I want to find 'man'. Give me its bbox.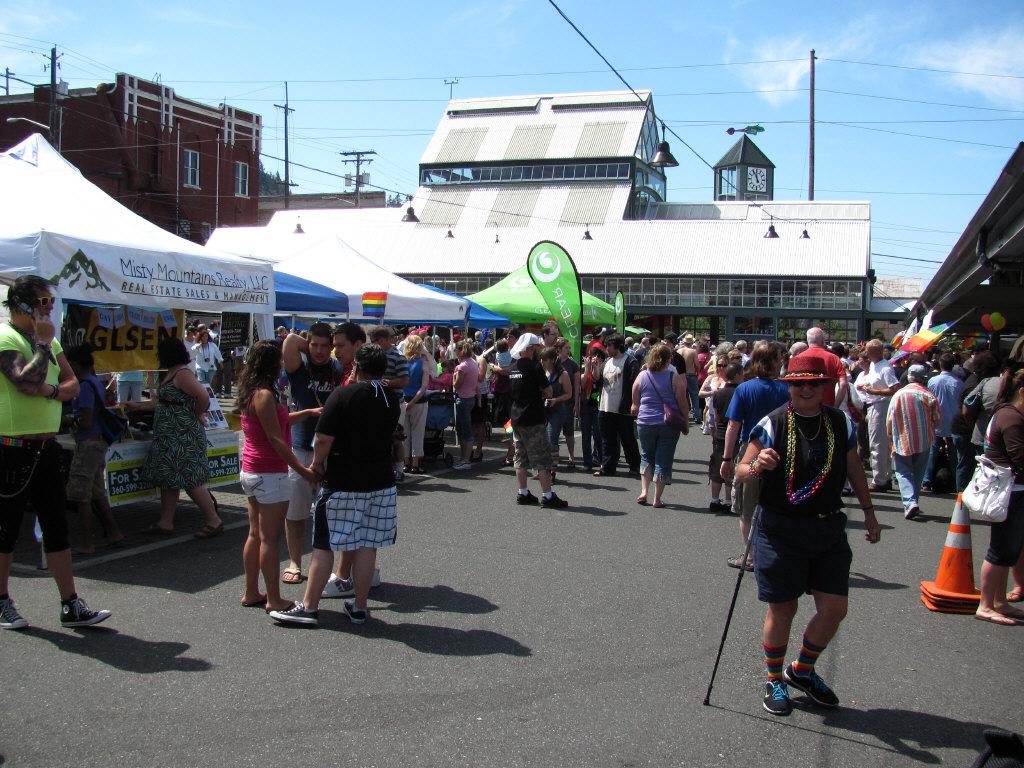
<box>507,331,569,511</box>.
